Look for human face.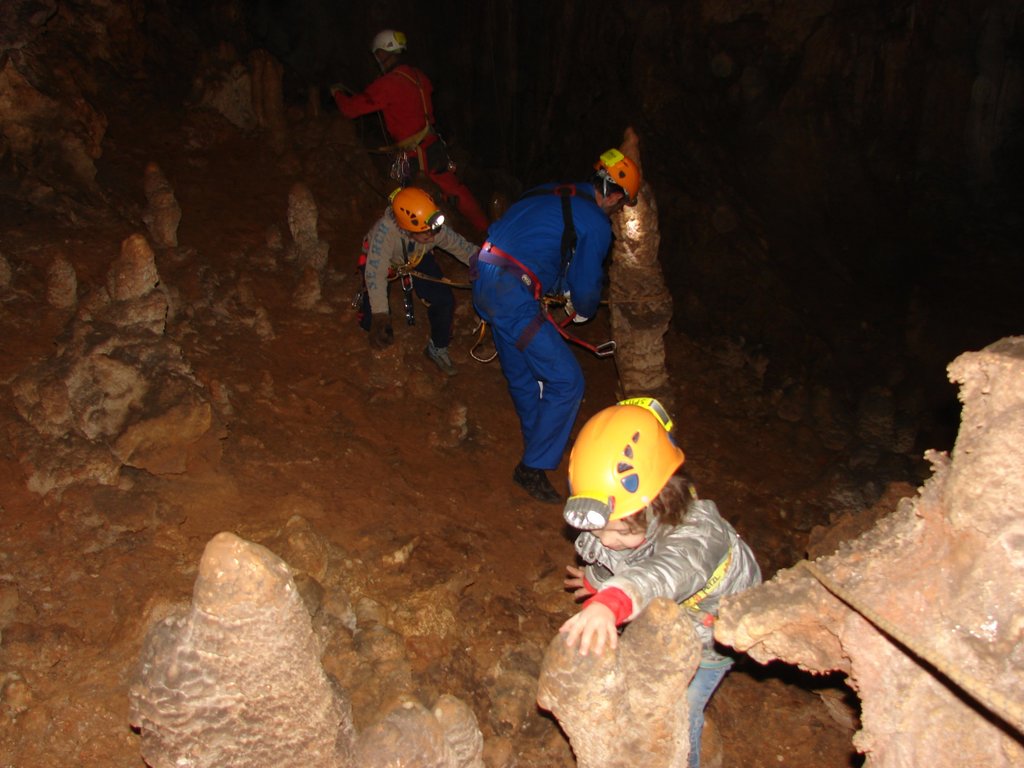
Found: x1=415 y1=234 x2=436 y2=244.
